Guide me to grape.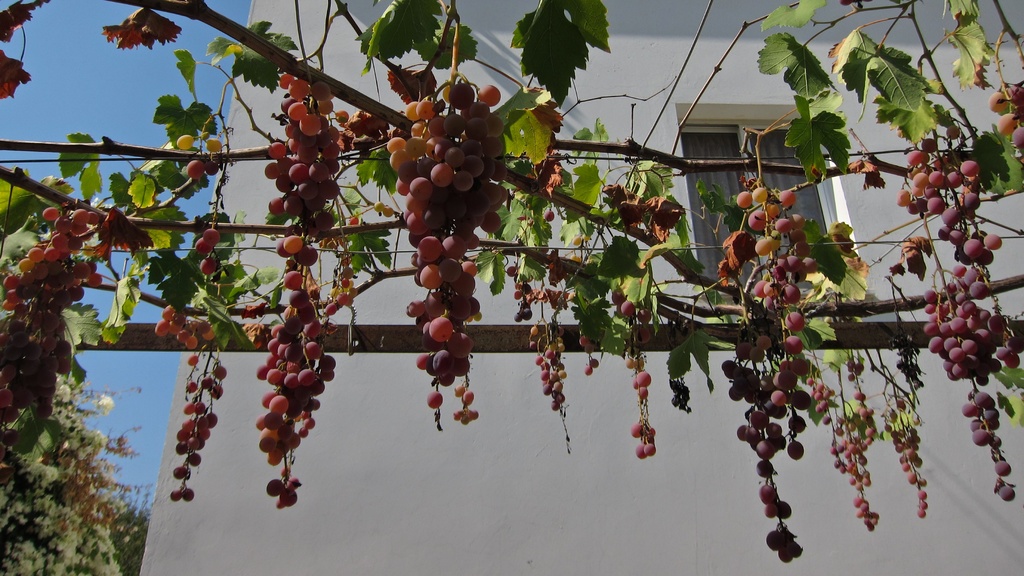
Guidance: BBox(348, 214, 356, 225).
